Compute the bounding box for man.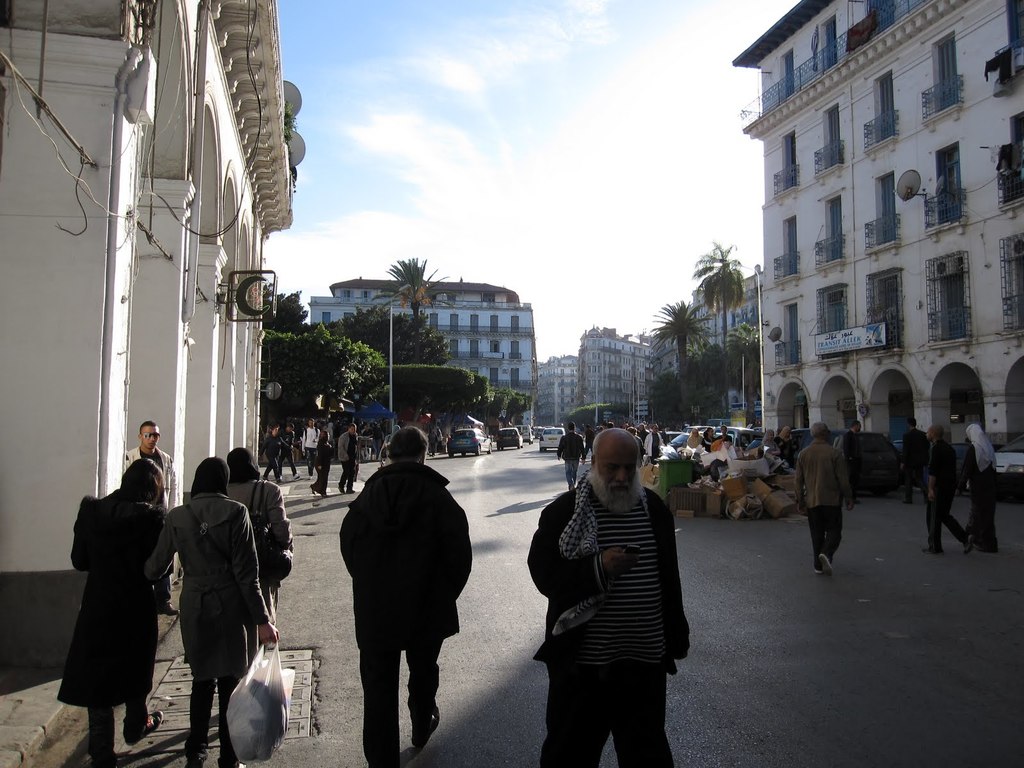
(left=328, top=439, right=470, bottom=751).
